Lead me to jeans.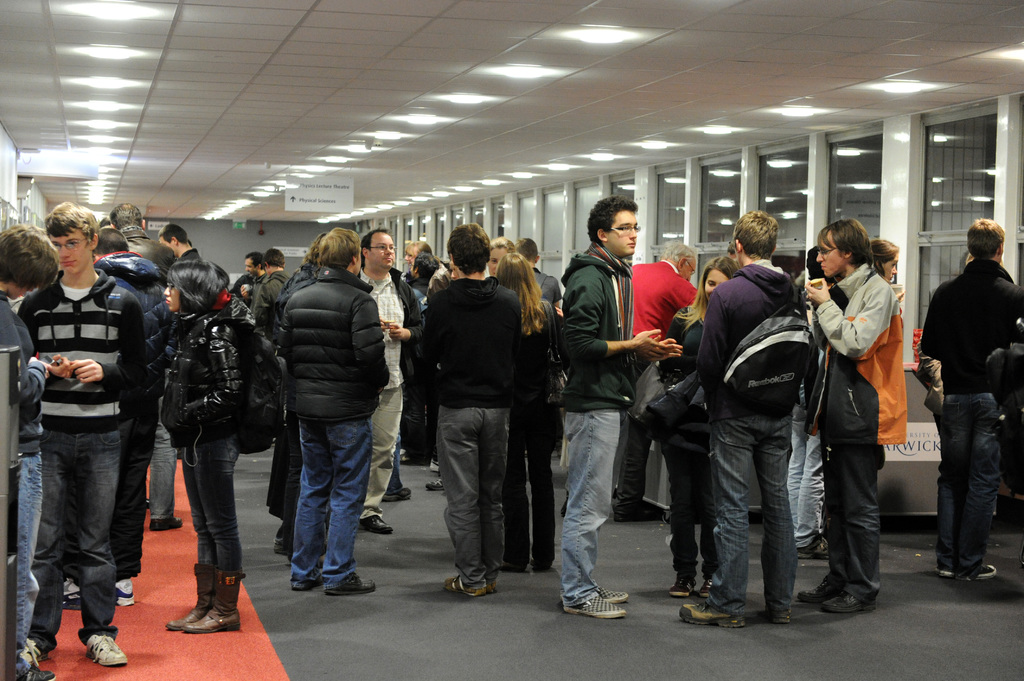
Lead to x1=33, y1=434, x2=115, y2=653.
